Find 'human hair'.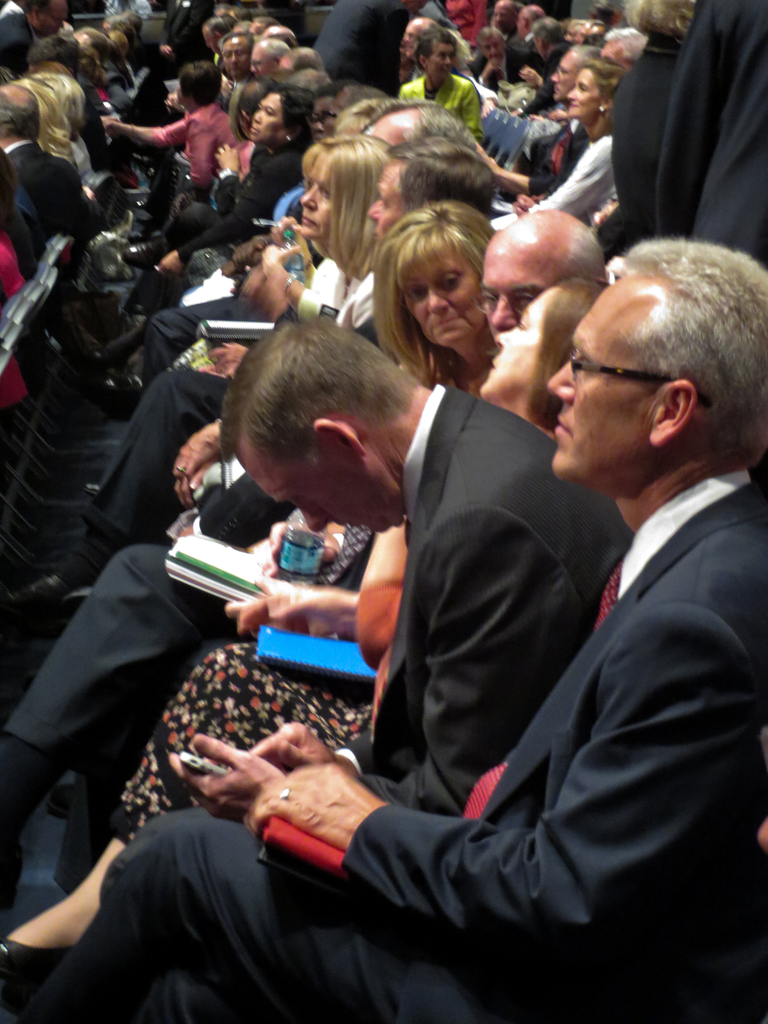
179 61 221 110.
